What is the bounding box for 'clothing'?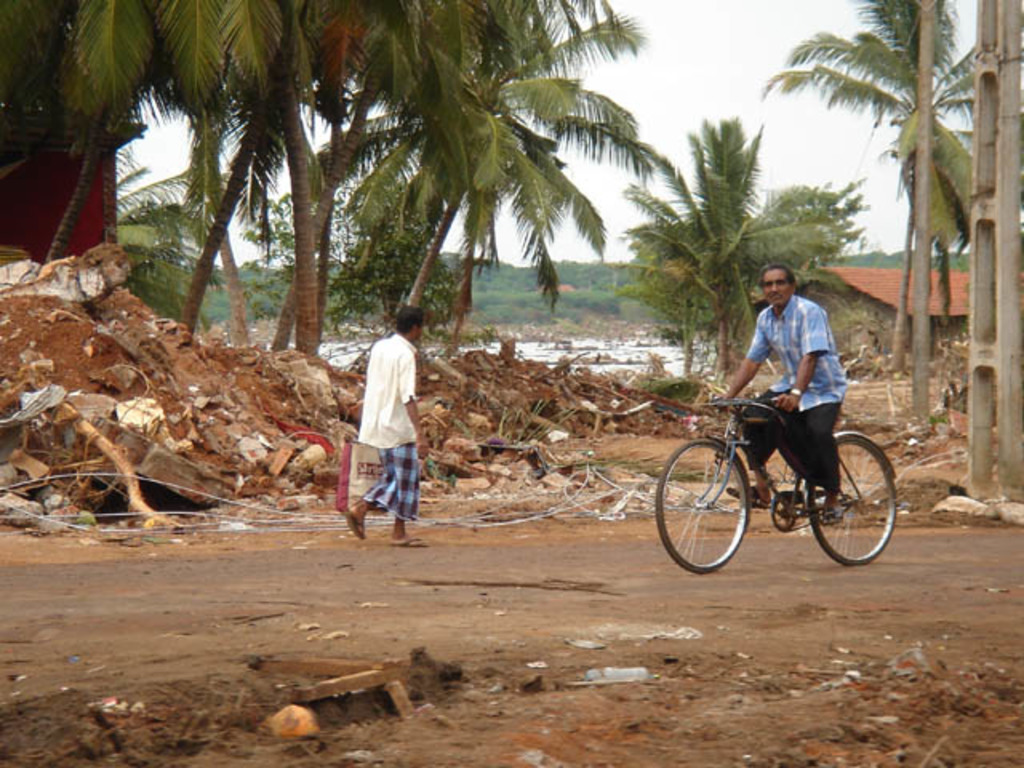
{"left": 358, "top": 333, "right": 424, "bottom": 528}.
